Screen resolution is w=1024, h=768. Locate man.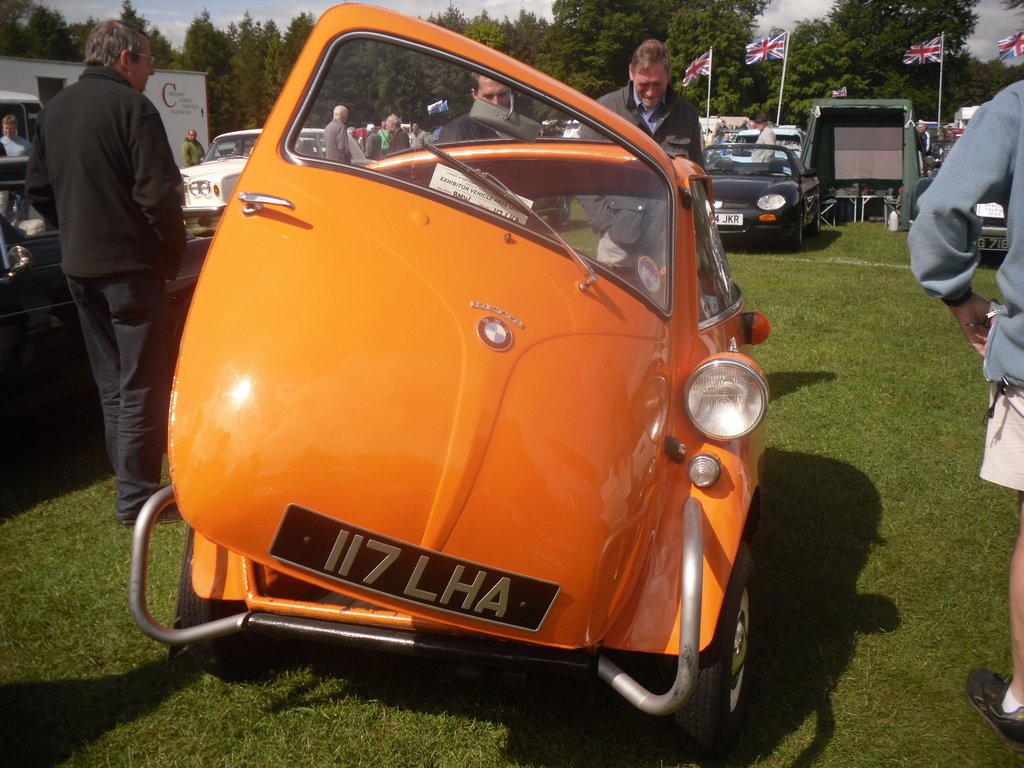
{"x1": 323, "y1": 102, "x2": 350, "y2": 166}.
